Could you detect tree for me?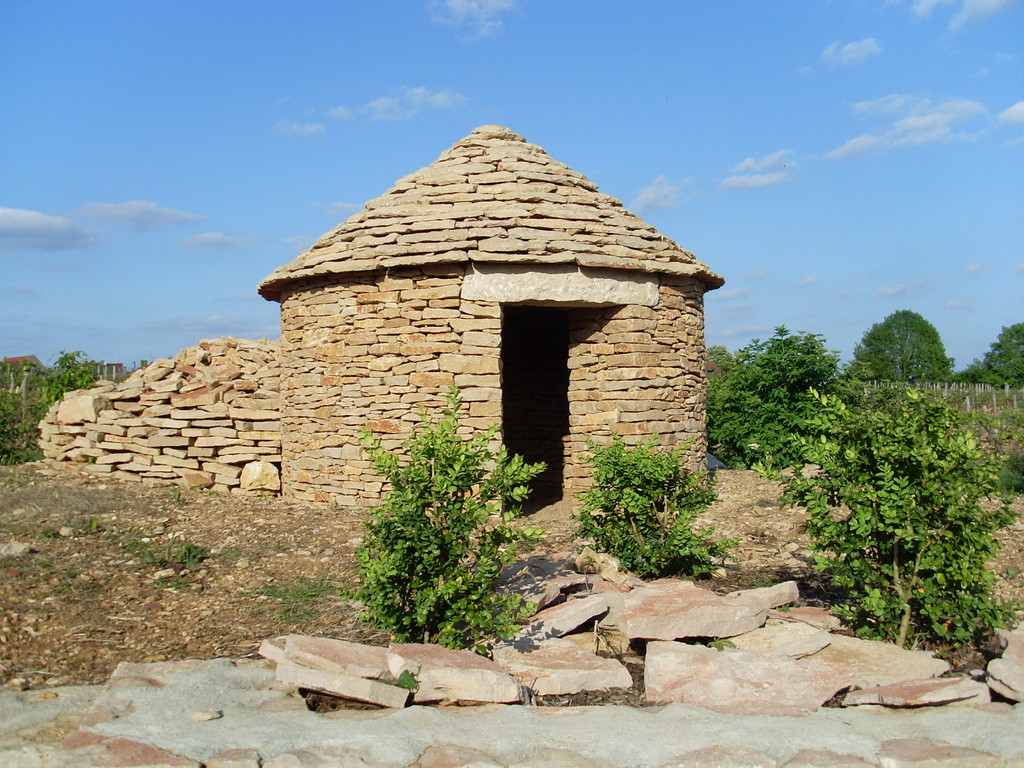
Detection result: [left=956, top=316, right=1023, bottom=390].
